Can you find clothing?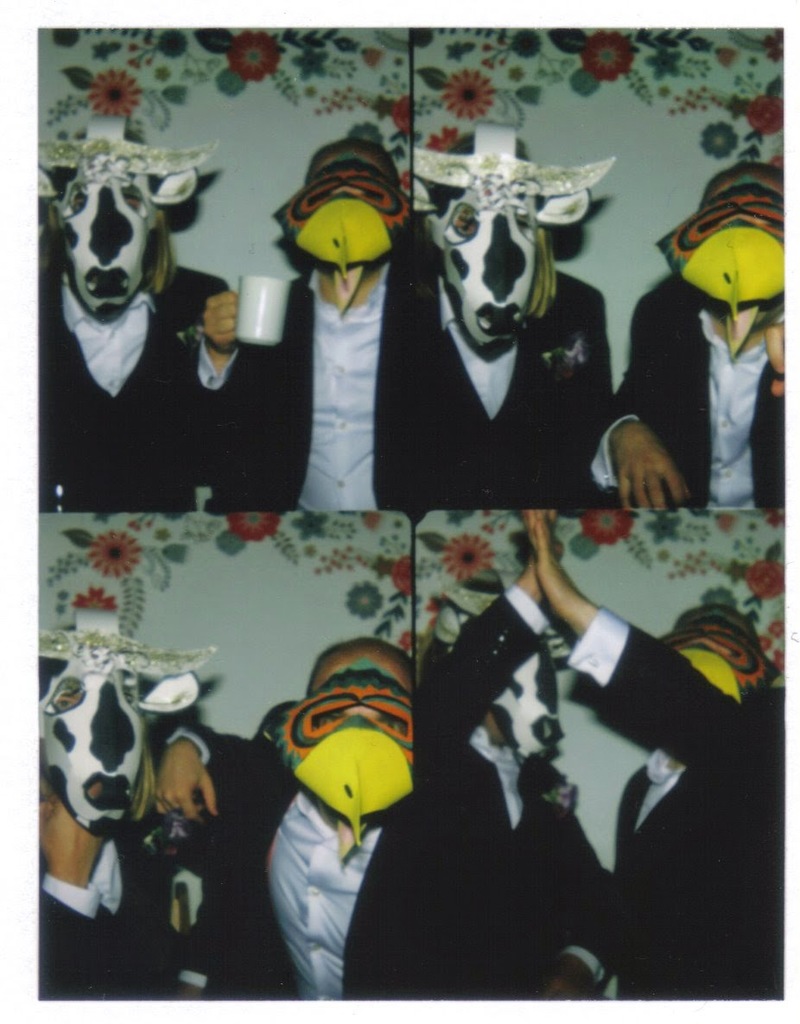
Yes, bounding box: <box>412,585,617,1001</box>.
